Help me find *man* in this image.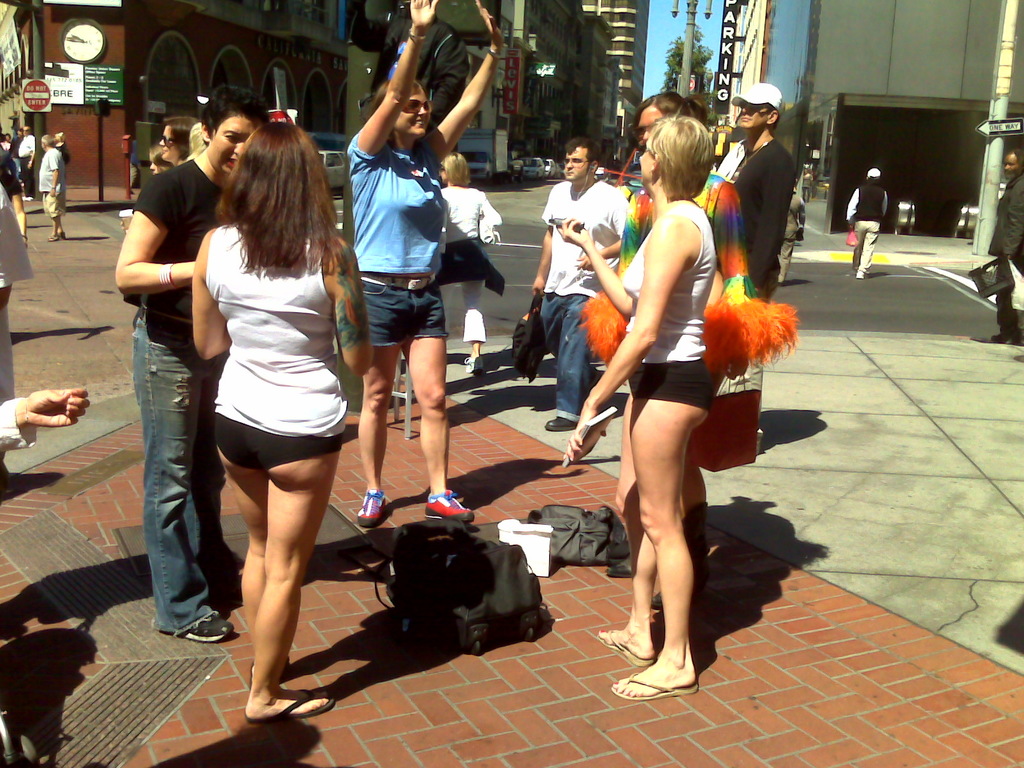
Found it: rect(714, 80, 797, 456).
